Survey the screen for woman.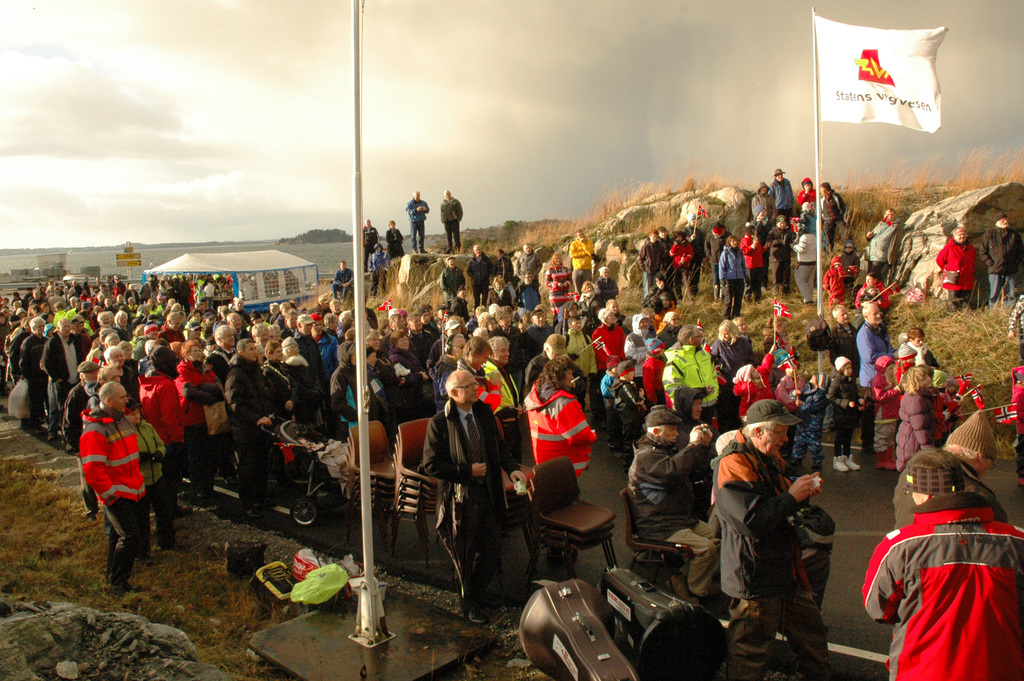
Survey found: crop(180, 342, 222, 507).
